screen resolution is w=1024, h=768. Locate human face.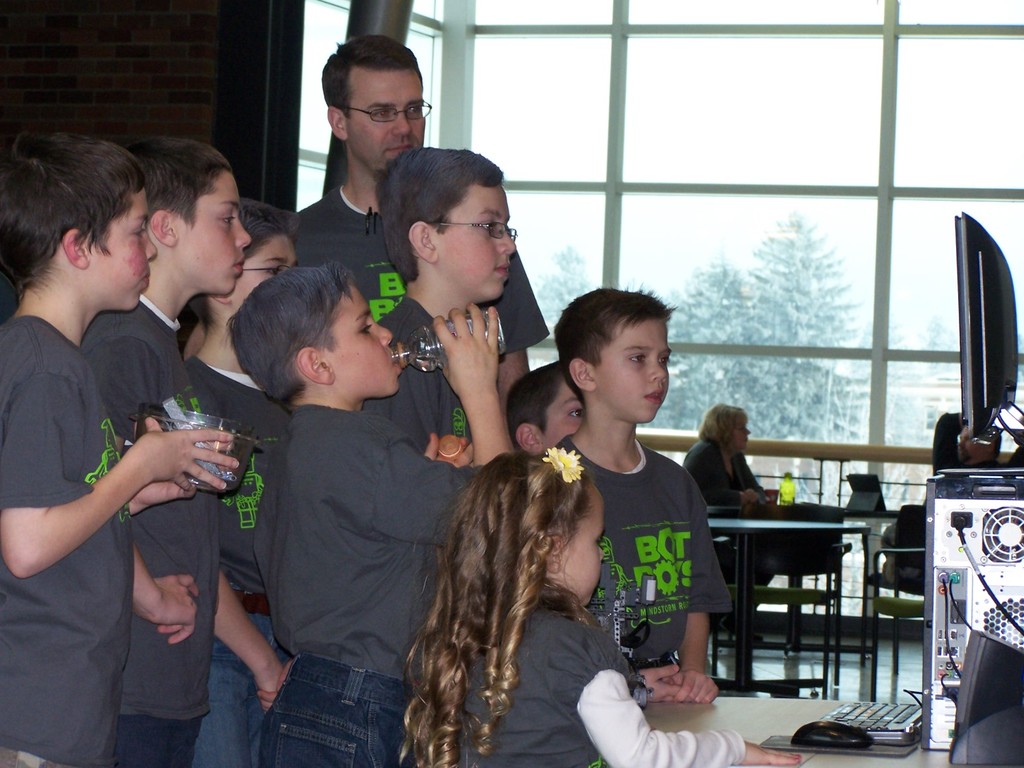
732/420/748/451.
